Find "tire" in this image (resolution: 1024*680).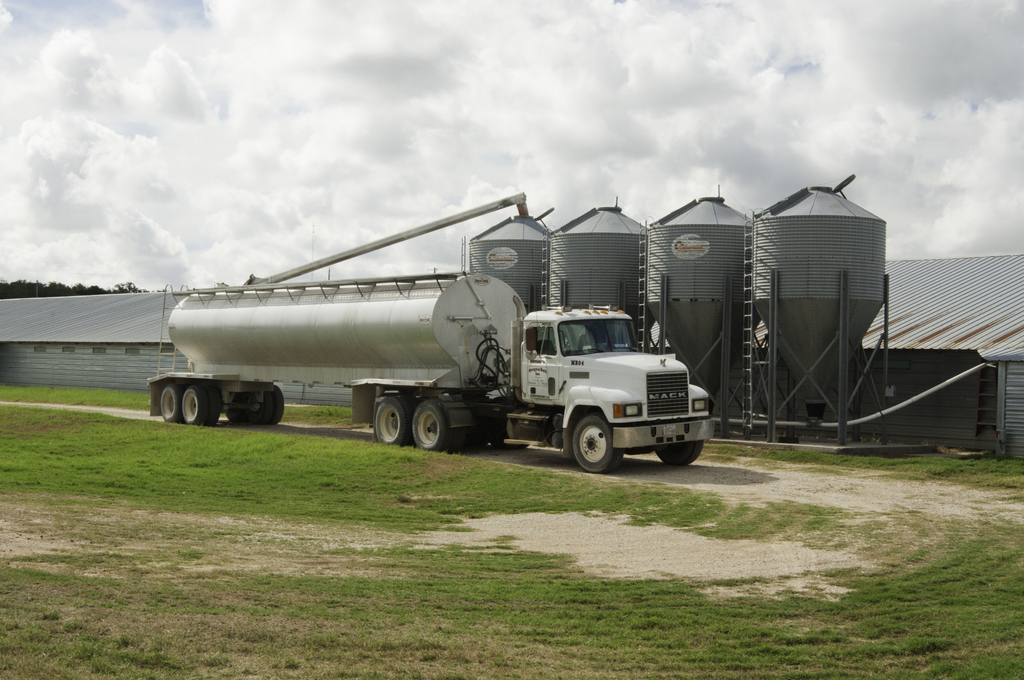
161:384:181:420.
